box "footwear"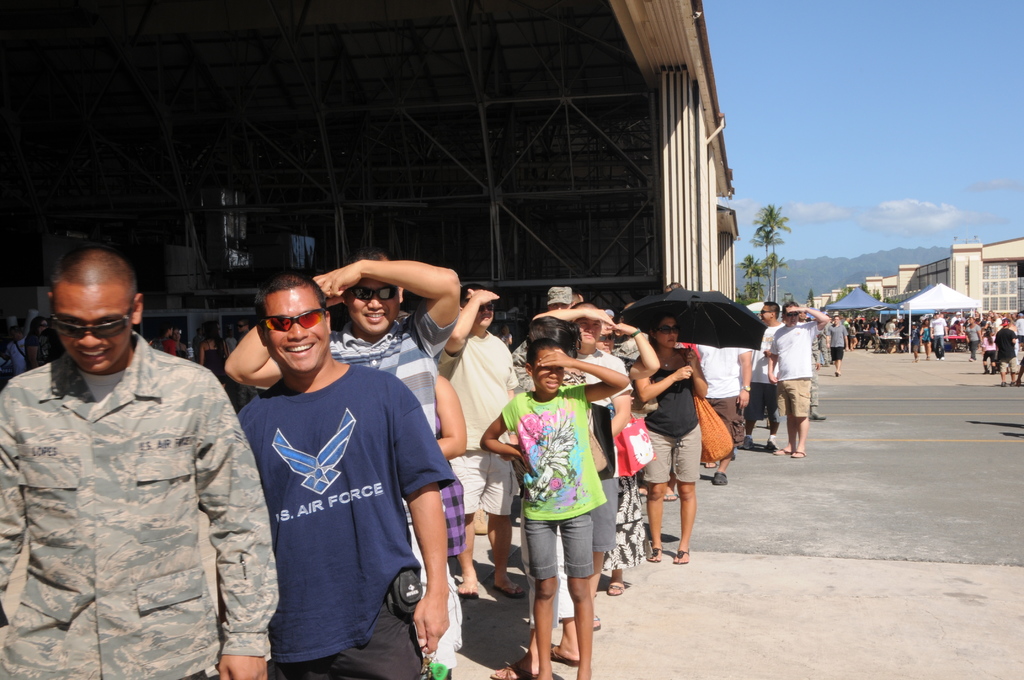
bbox(661, 493, 678, 502)
